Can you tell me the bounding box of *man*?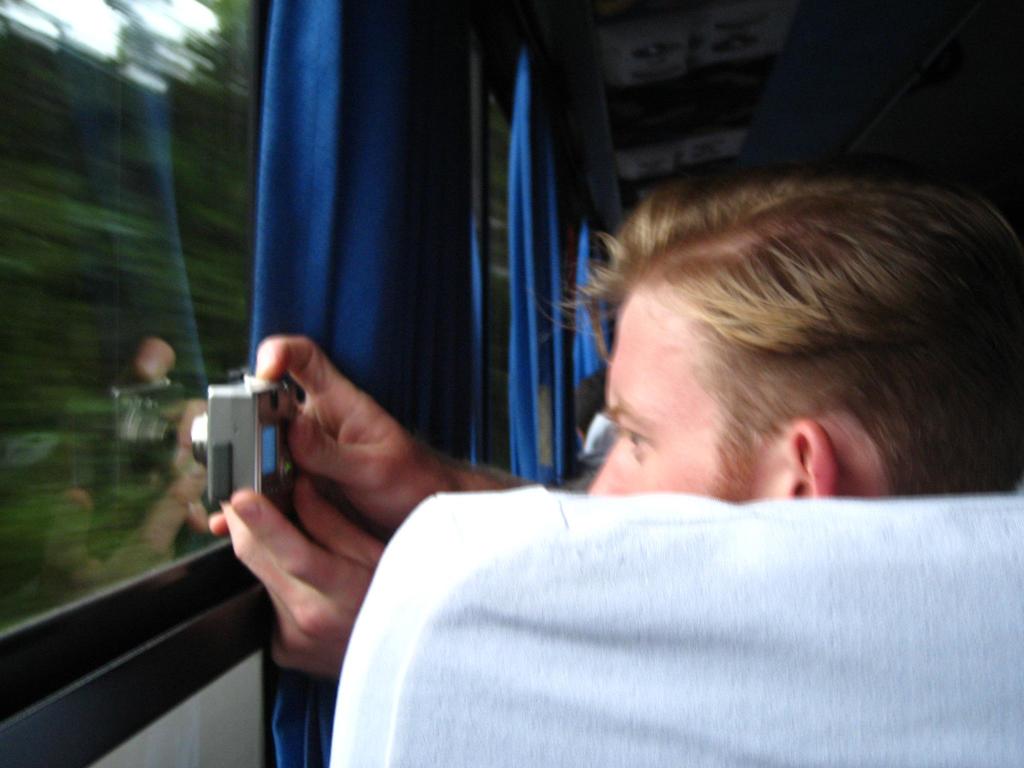
<region>196, 182, 1023, 761</region>.
